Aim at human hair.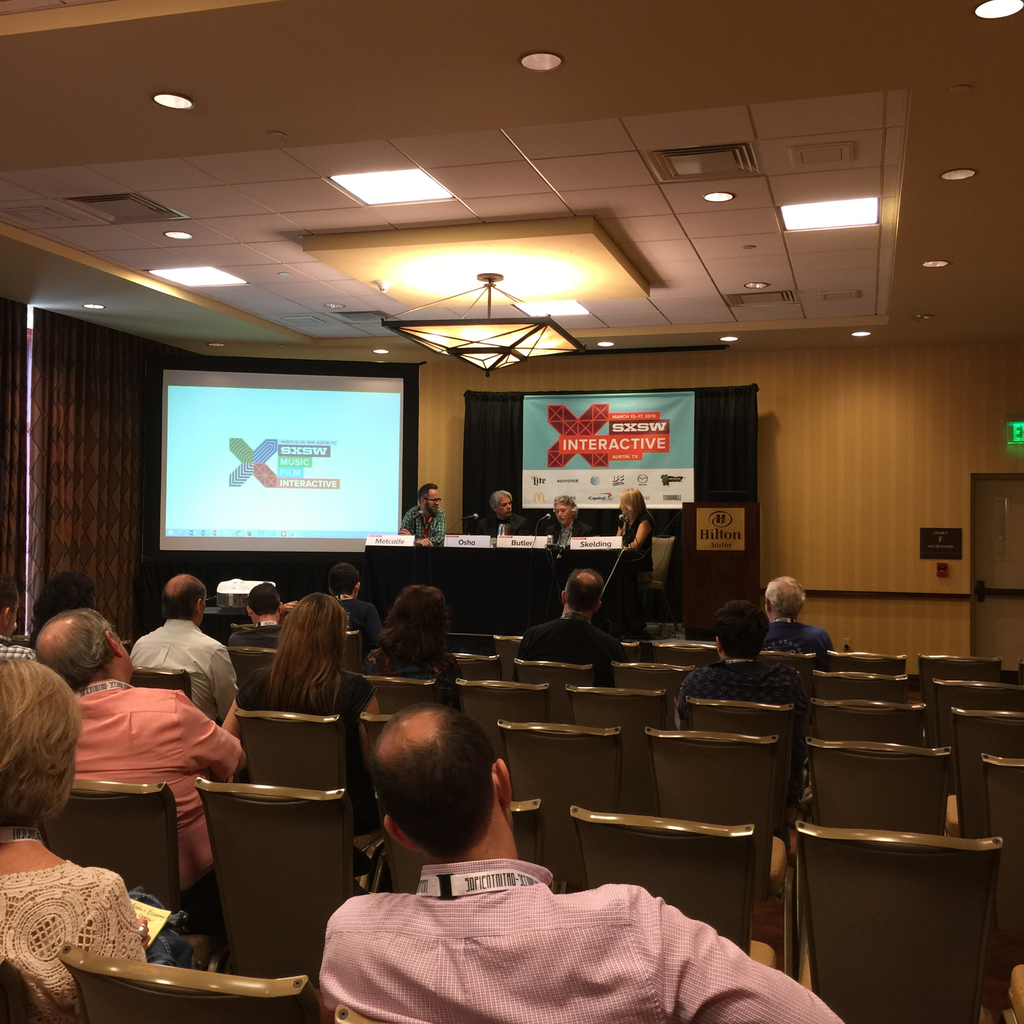
Aimed at rect(38, 607, 124, 687).
